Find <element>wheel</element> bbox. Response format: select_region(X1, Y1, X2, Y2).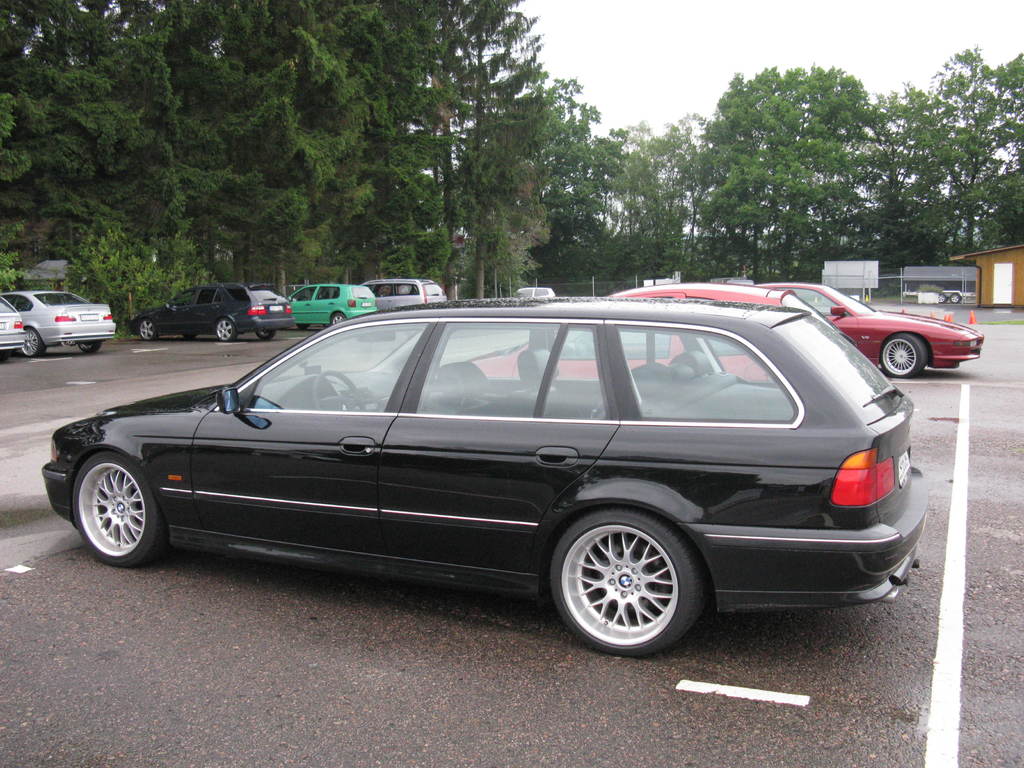
select_region(950, 295, 961, 303).
